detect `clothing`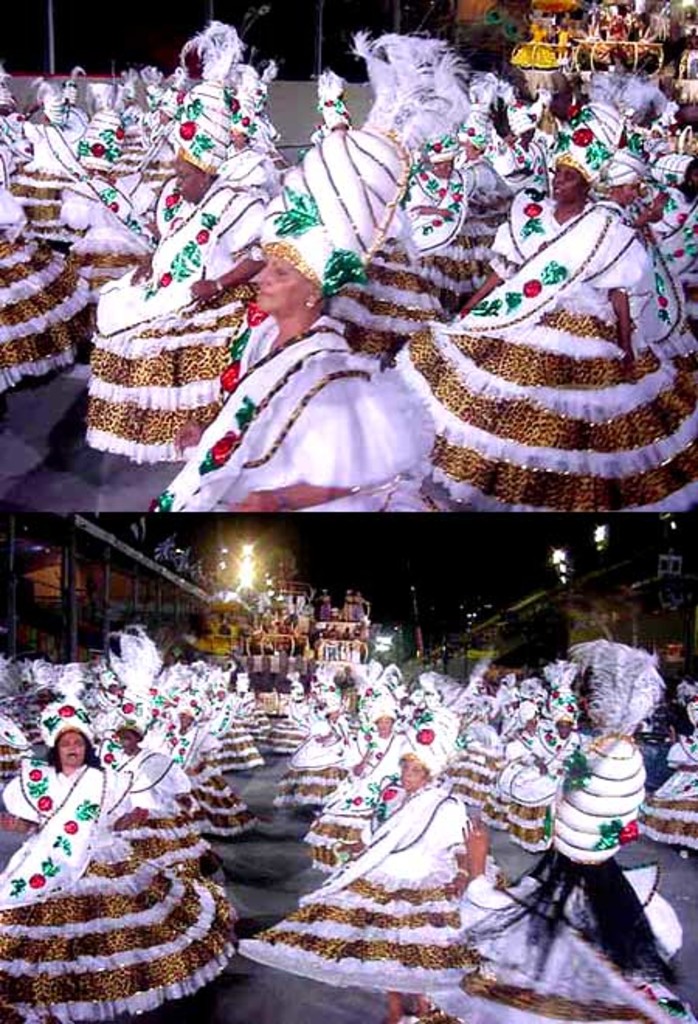
<region>493, 718, 696, 1022</region>
